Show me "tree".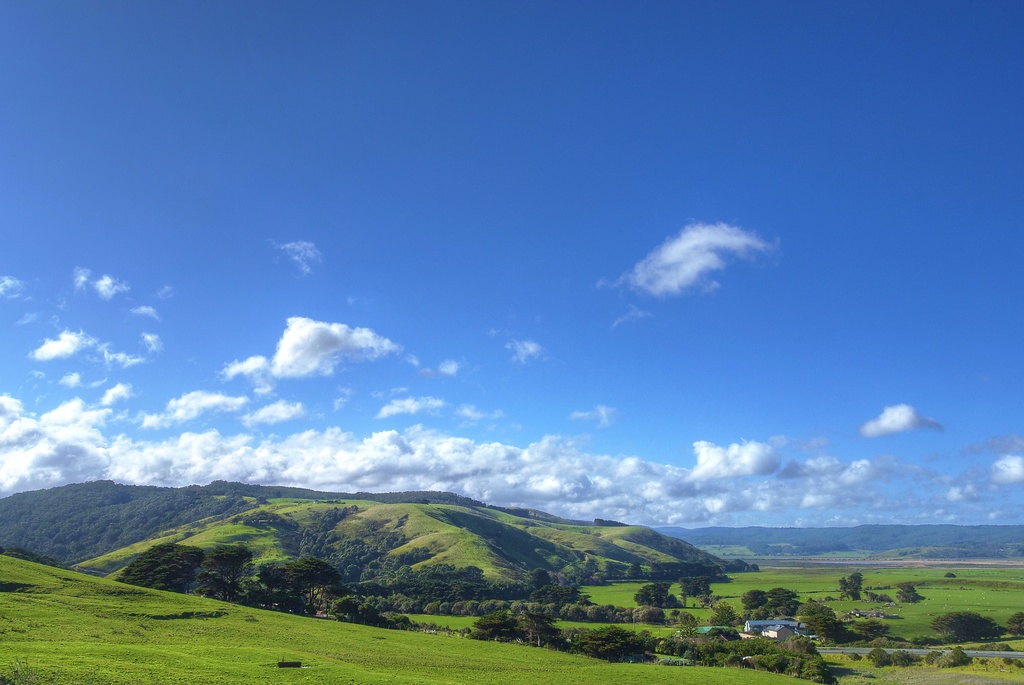
"tree" is here: crop(582, 557, 596, 582).
